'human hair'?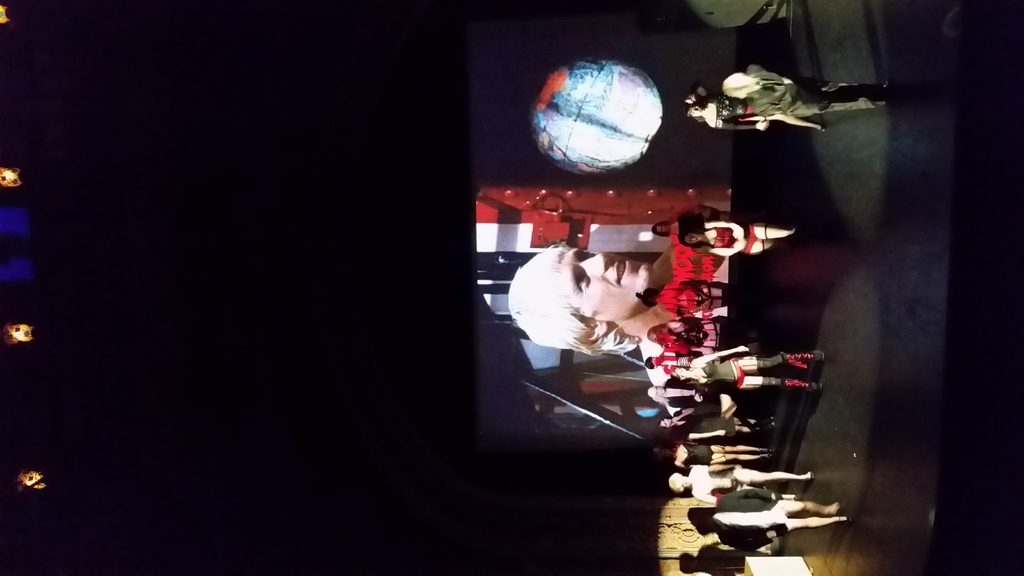
<box>504,241,639,358</box>
